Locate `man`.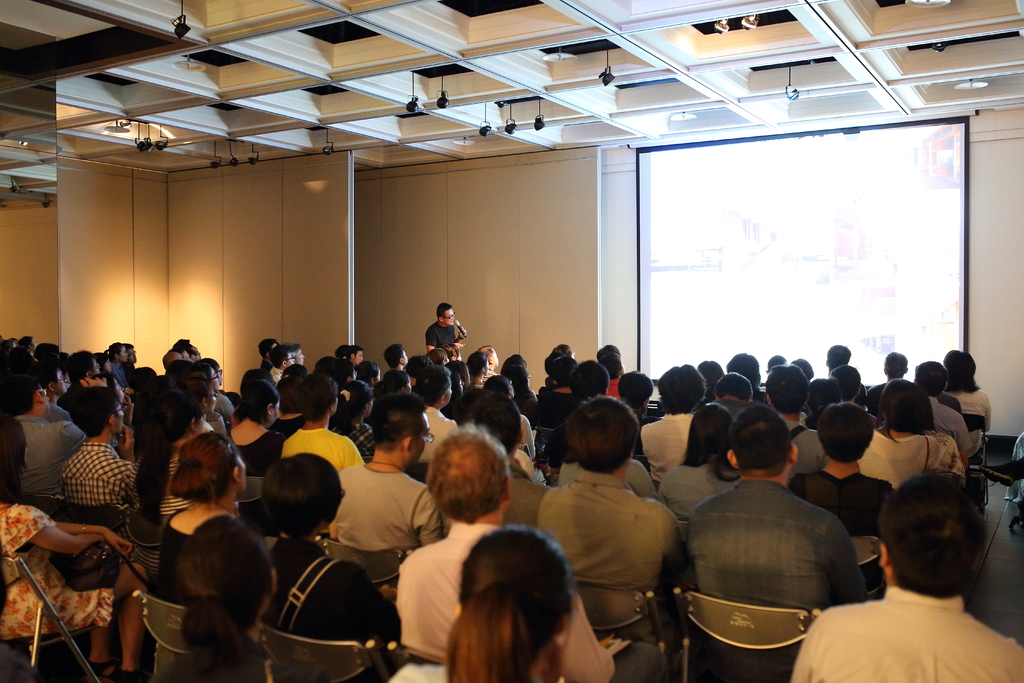
Bounding box: detection(808, 374, 843, 432).
